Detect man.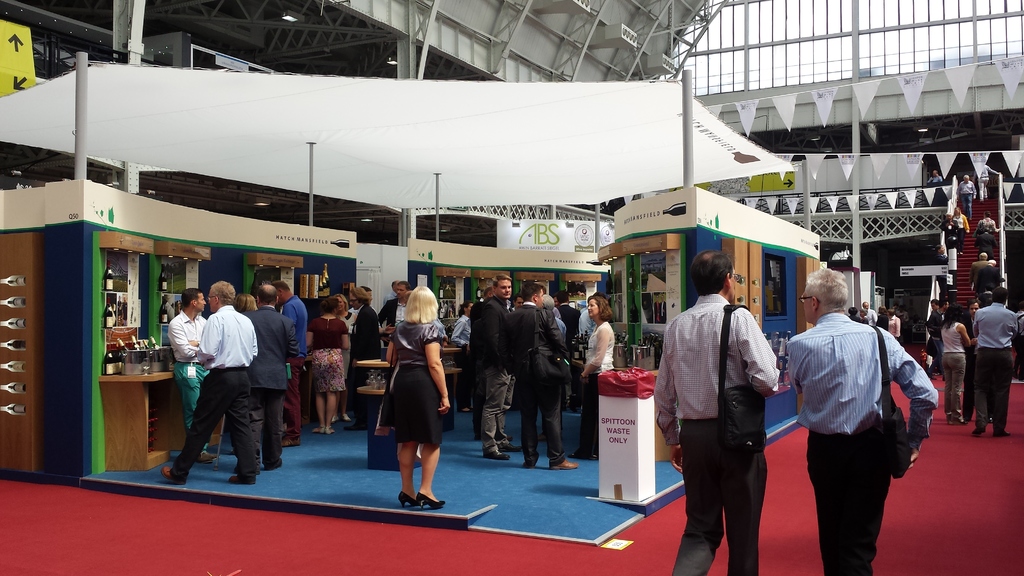
Detected at rect(968, 252, 986, 289).
